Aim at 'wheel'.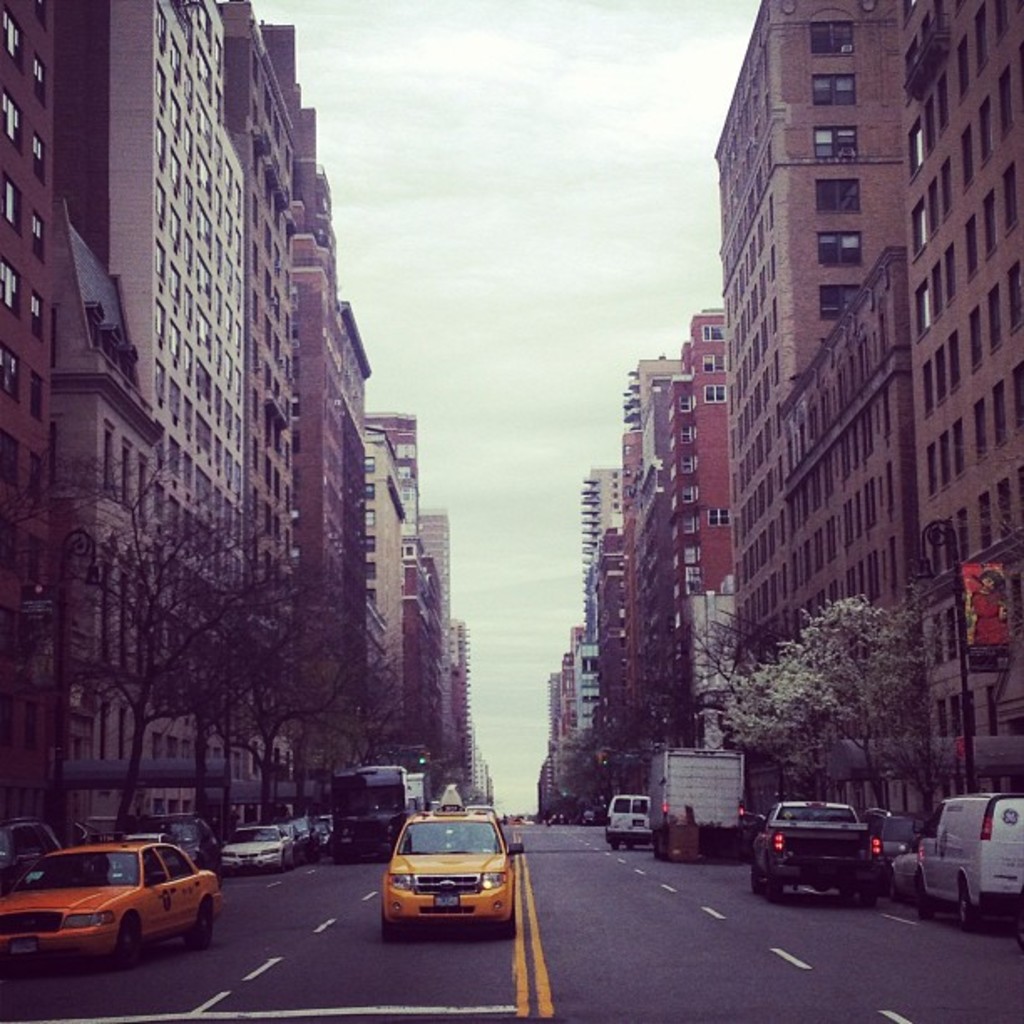
Aimed at left=500, top=917, right=515, bottom=940.
